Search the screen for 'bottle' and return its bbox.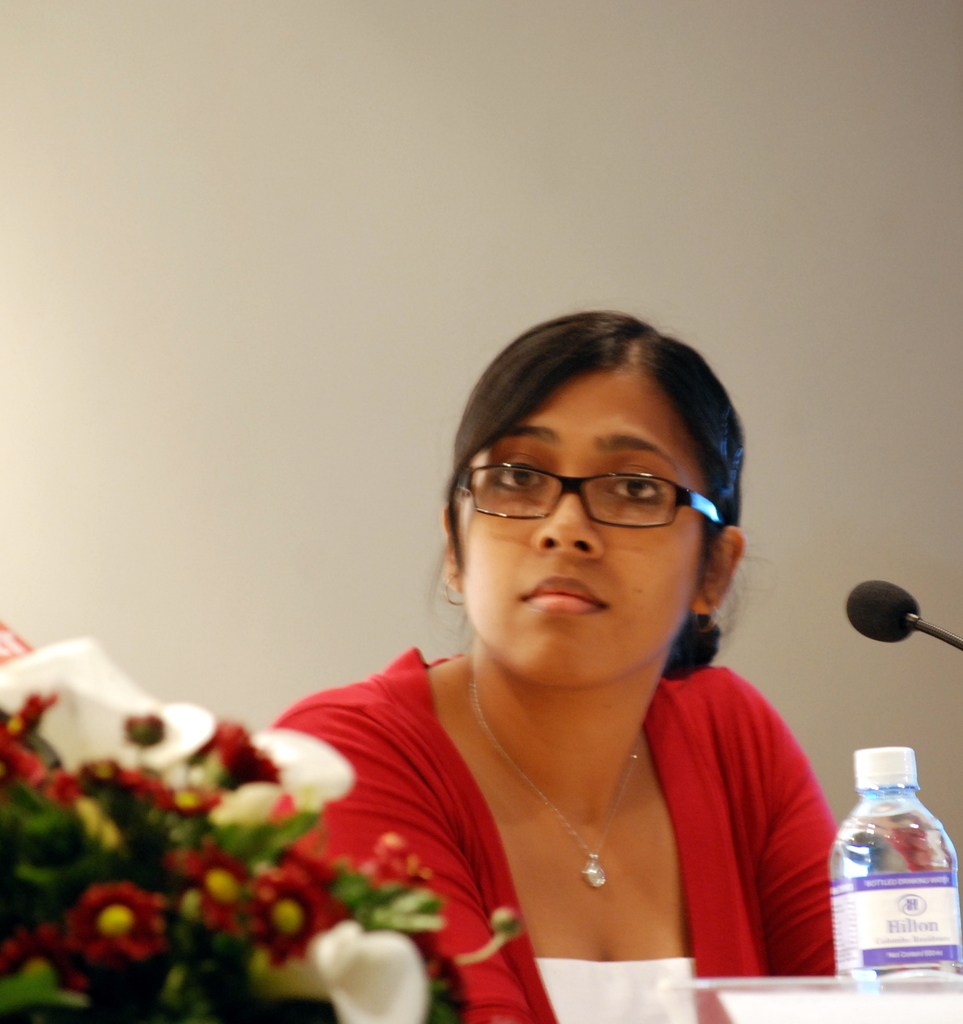
Found: (left=824, top=753, right=962, bottom=989).
